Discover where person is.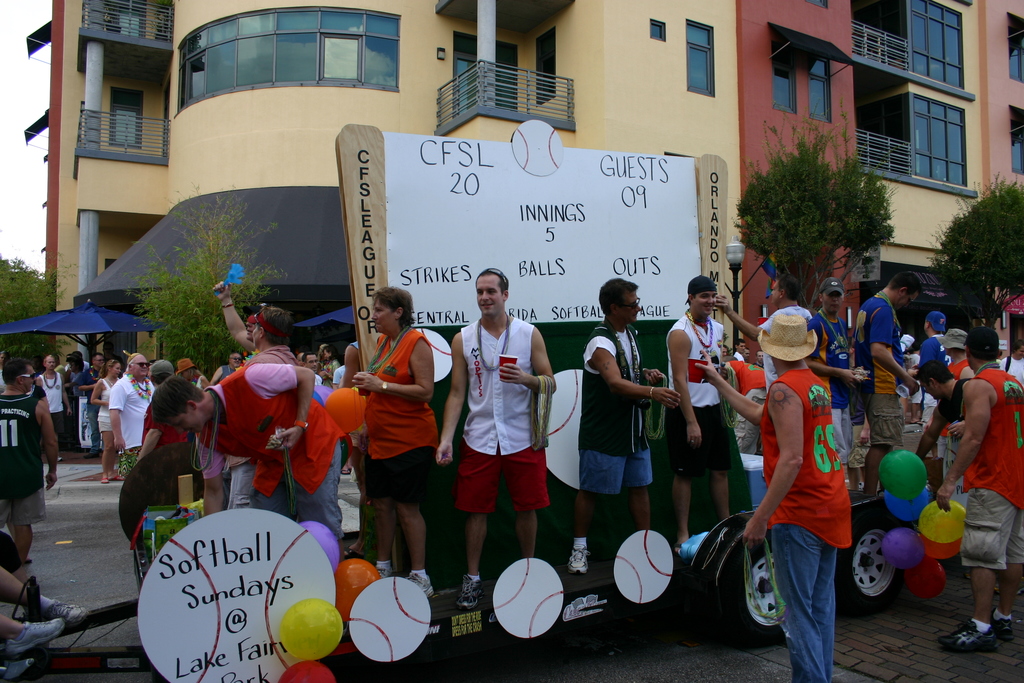
Discovered at bbox(109, 352, 156, 470).
